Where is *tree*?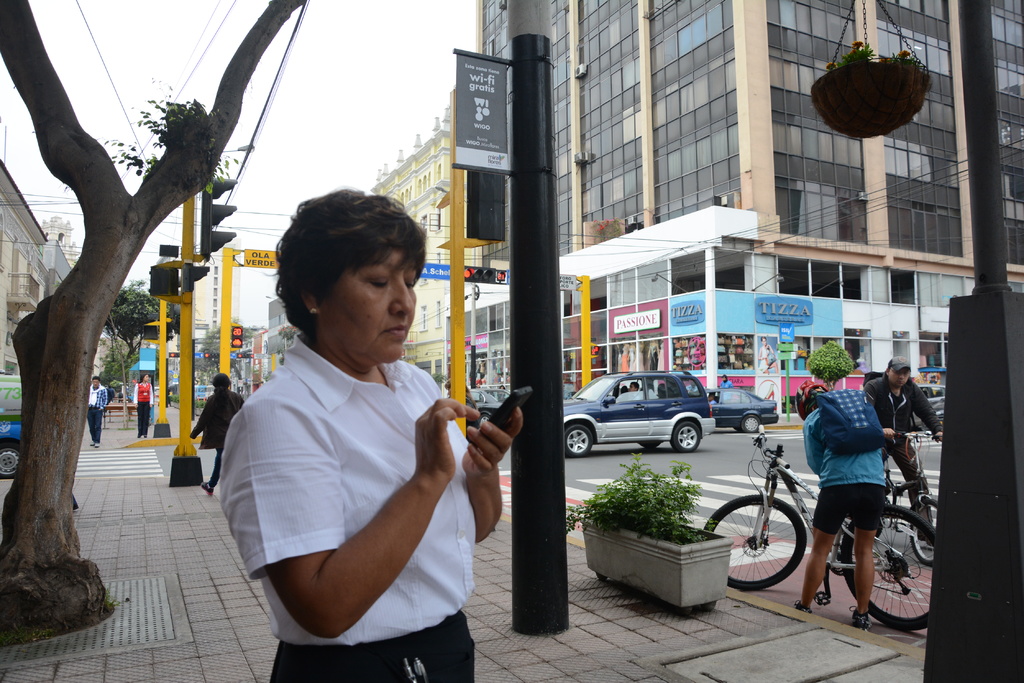
locate(194, 324, 257, 378).
